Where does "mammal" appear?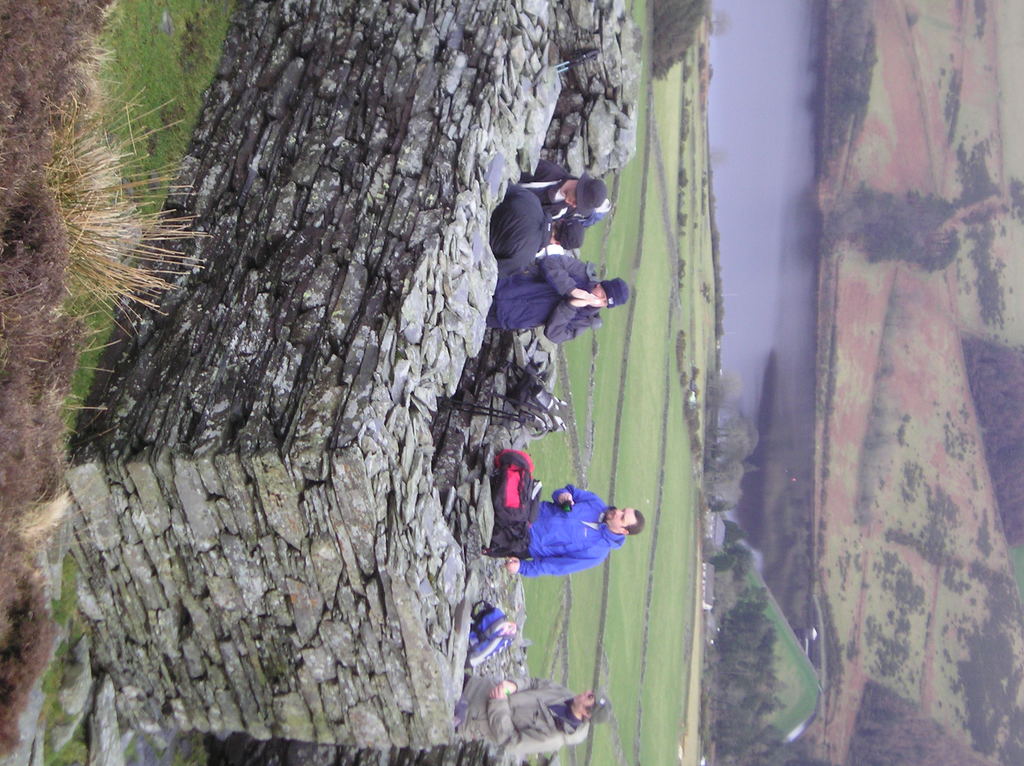
Appears at Rect(516, 158, 612, 230).
